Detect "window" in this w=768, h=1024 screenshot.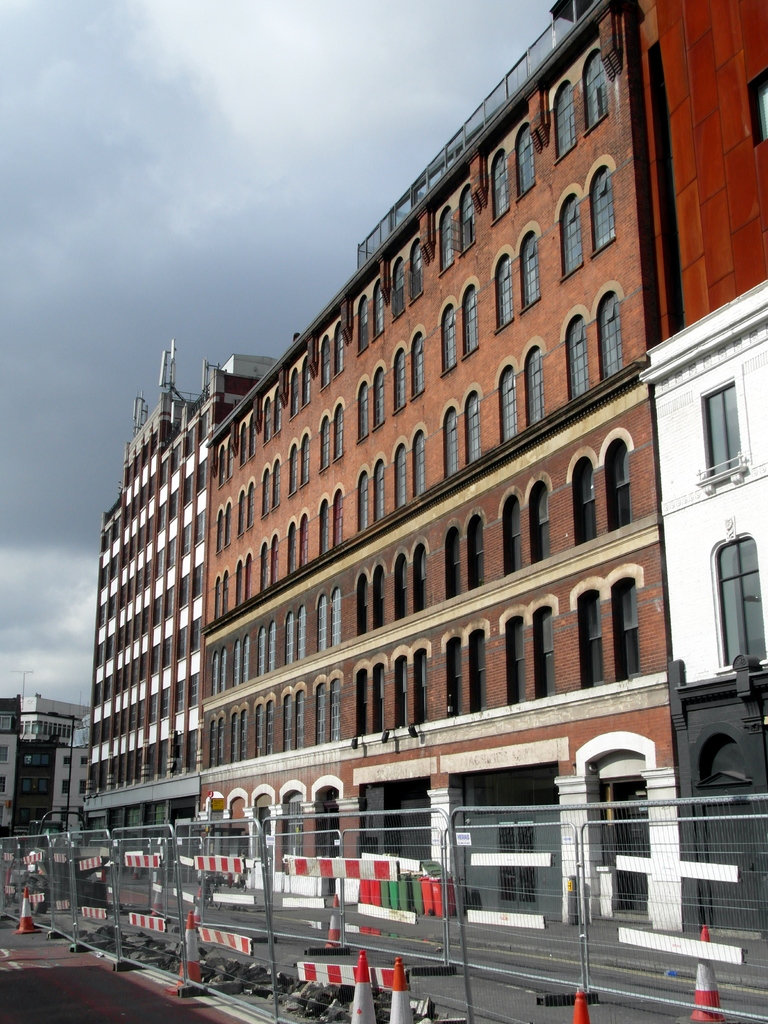
Detection: [330, 484, 344, 550].
